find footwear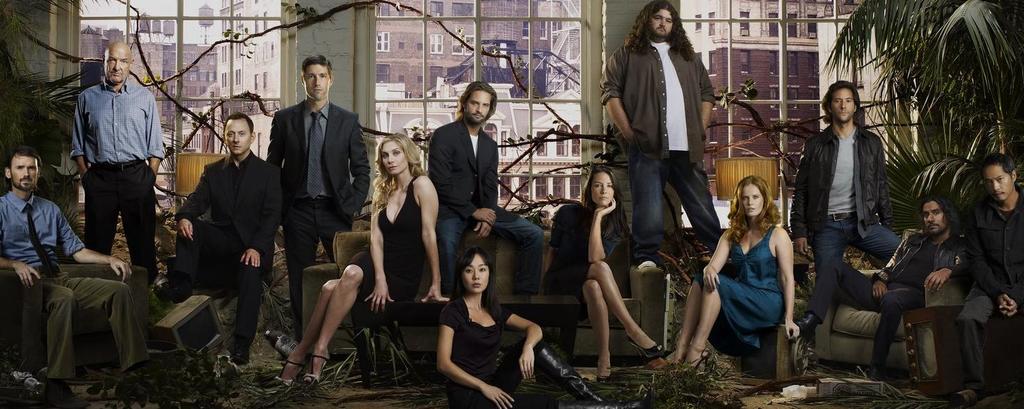
crop(37, 382, 67, 406)
